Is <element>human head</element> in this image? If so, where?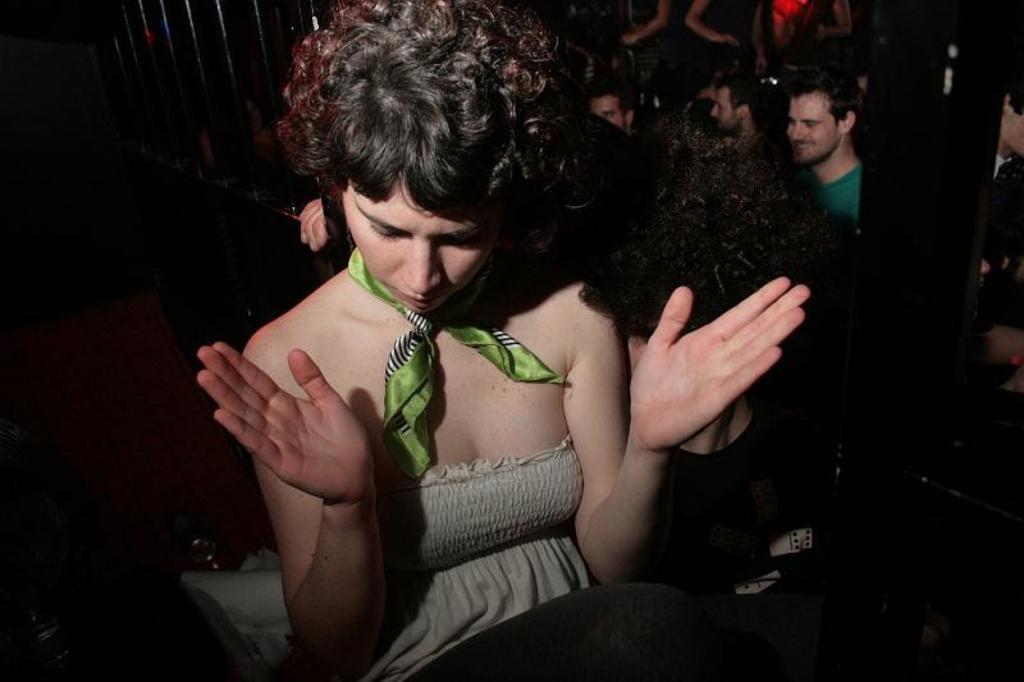
Yes, at 708:68:767:129.
